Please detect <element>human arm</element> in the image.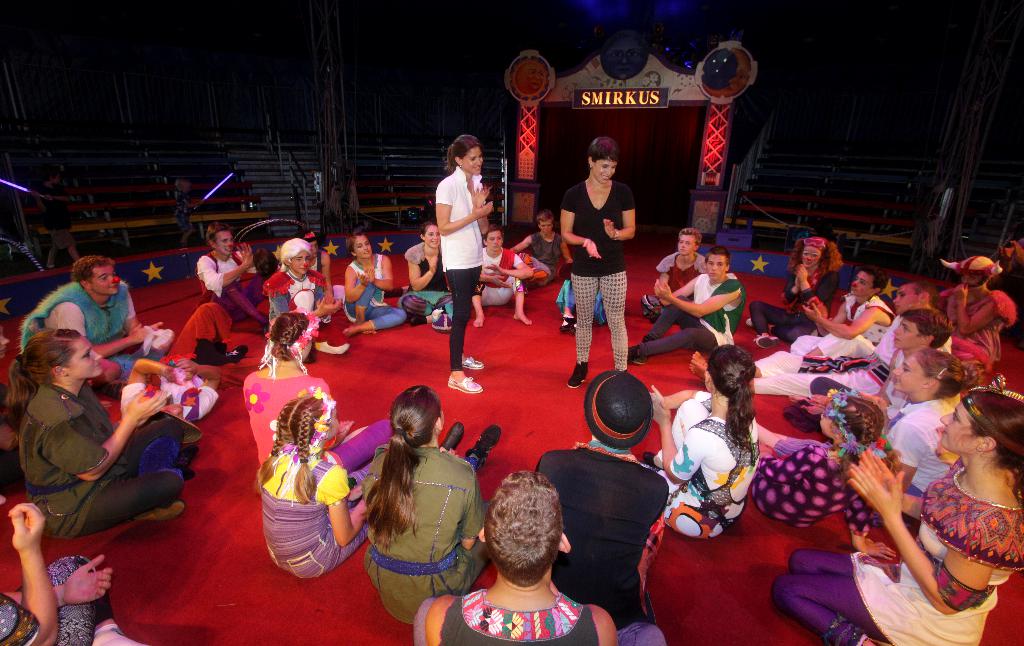
BBox(44, 299, 162, 360).
